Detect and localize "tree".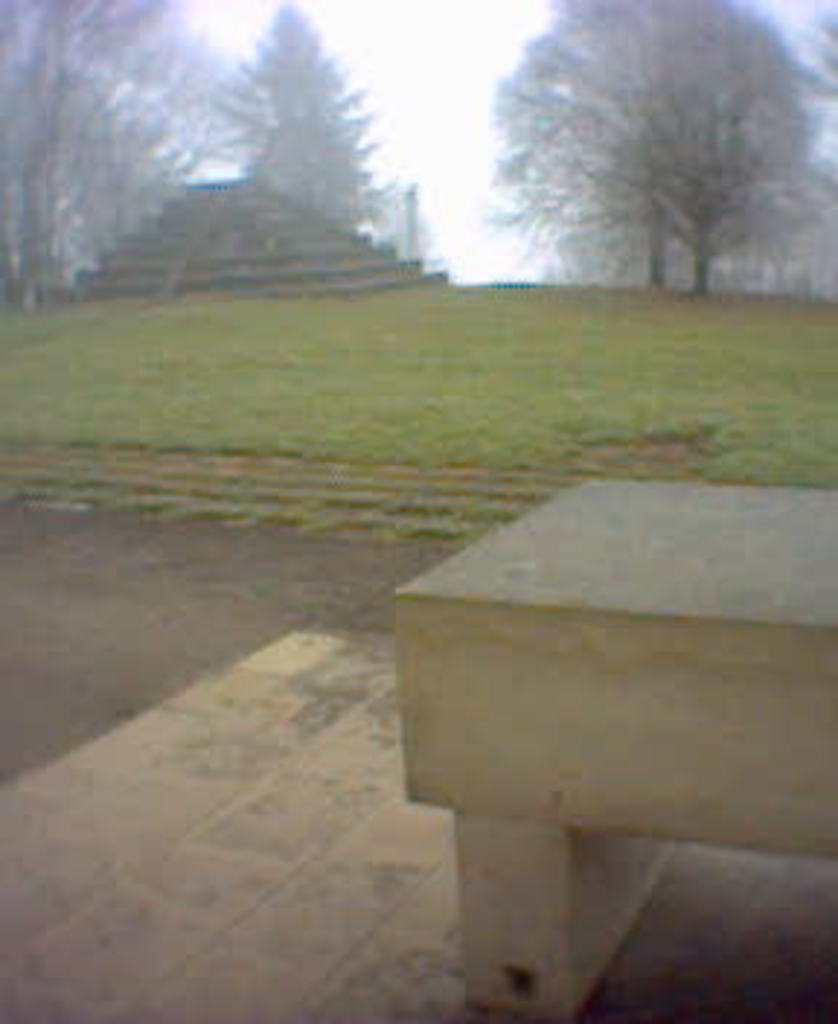
Localized at (x1=480, y1=3, x2=803, y2=285).
